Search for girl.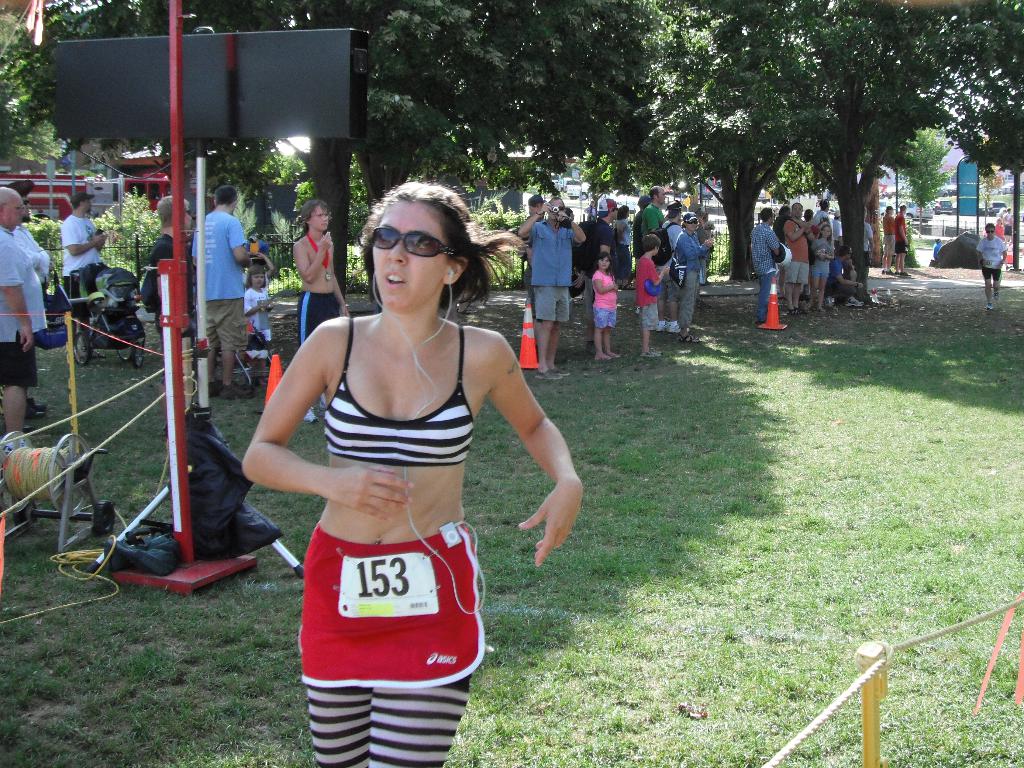
Found at x1=244 y1=264 x2=275 y2=388.
